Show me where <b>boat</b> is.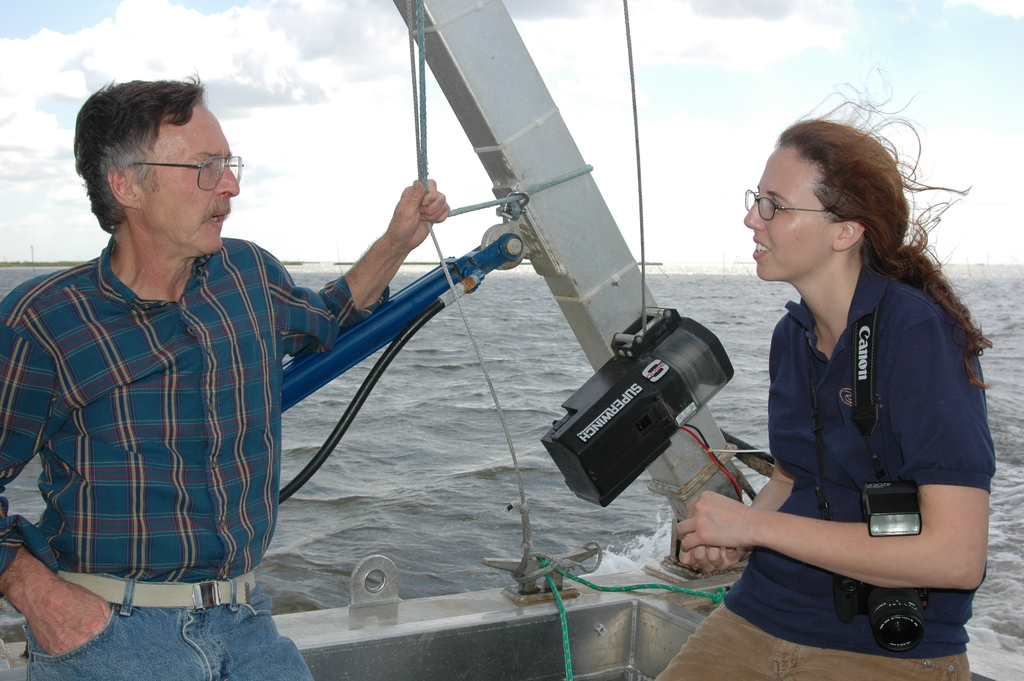
<b>boat</b> is at detection(0, 0, 1023, 680).
